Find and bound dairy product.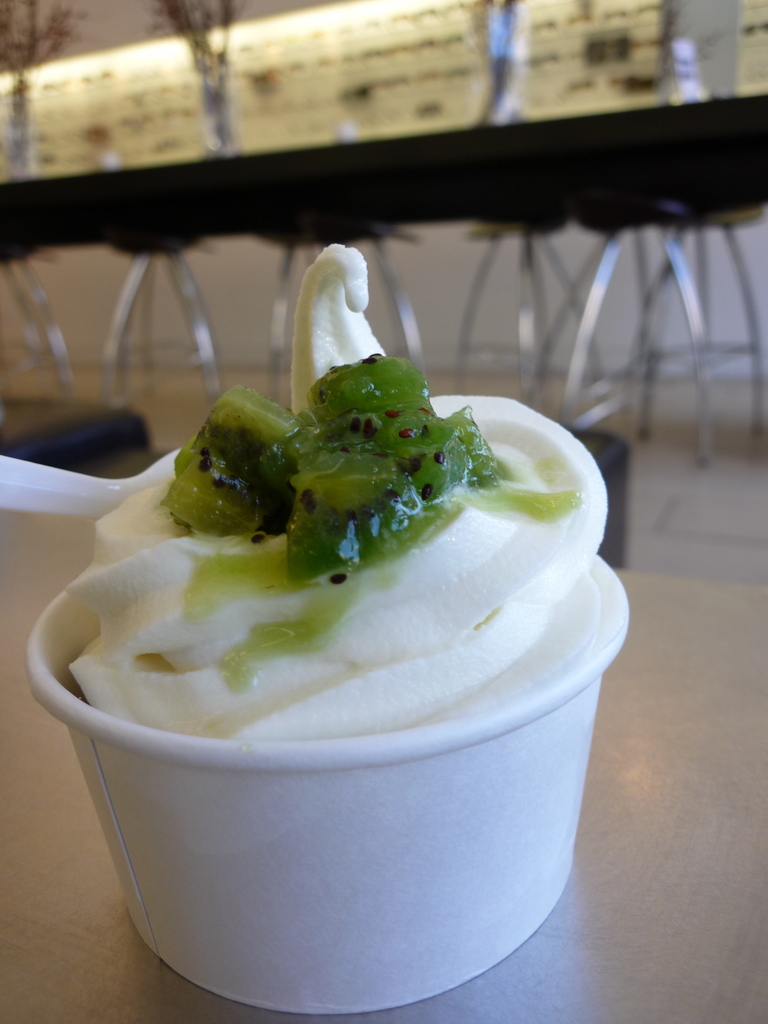
Bound: detection(38, 358, 628, 964).
